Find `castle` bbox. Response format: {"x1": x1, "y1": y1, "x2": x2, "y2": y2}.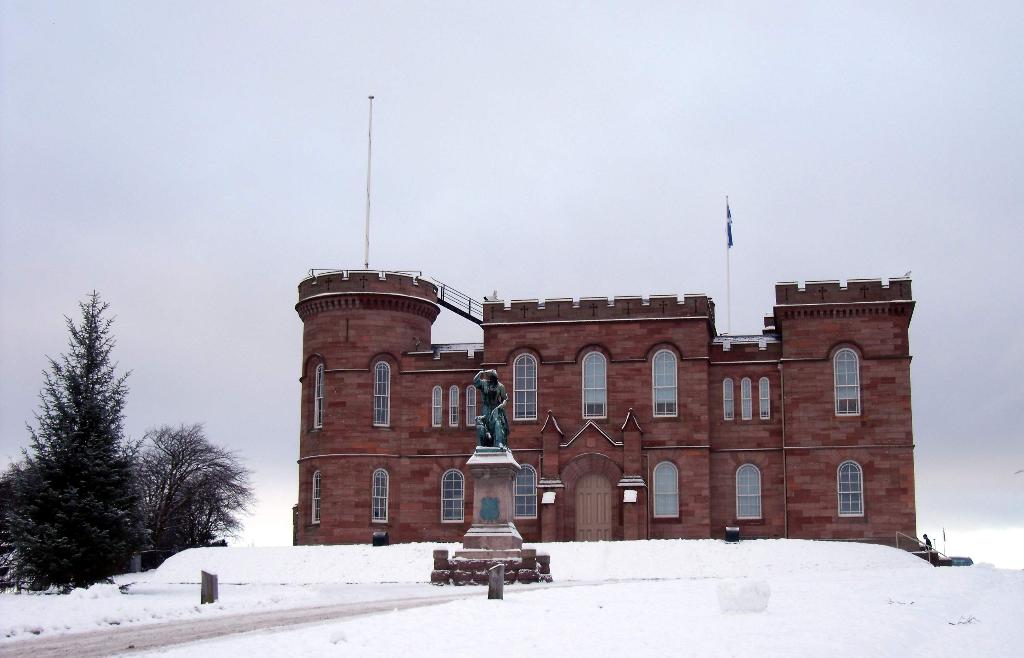
{"x1": 291, "y1": 267, "x2": 917, "y2": 546}.
